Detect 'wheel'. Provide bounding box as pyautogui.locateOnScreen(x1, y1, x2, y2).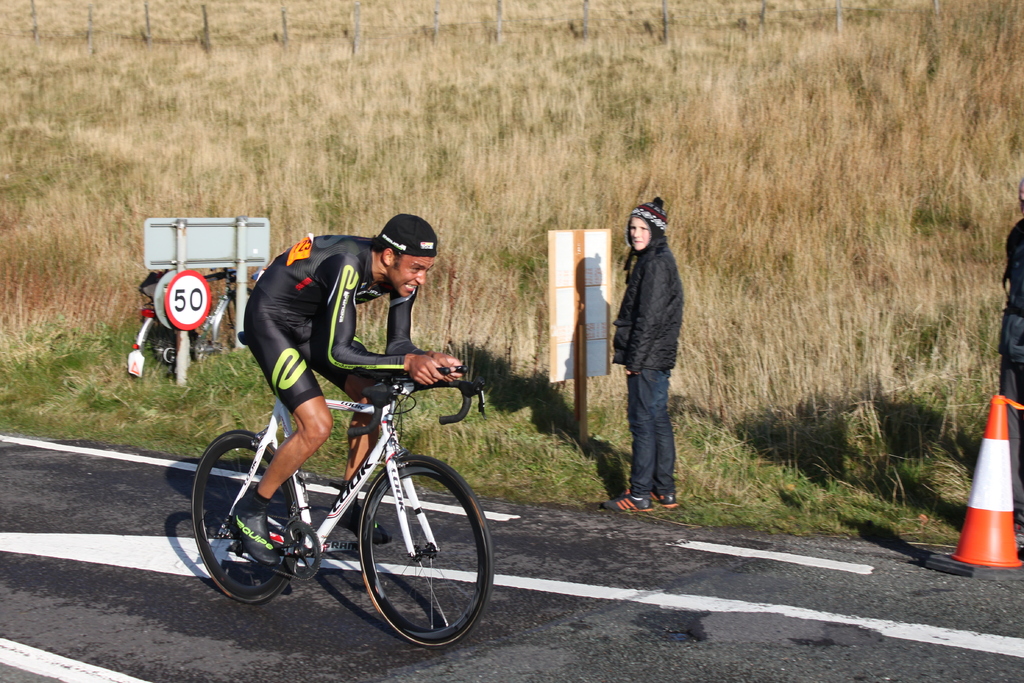
pyautogui.locateOnScreen(337, 457, 474, 649).
